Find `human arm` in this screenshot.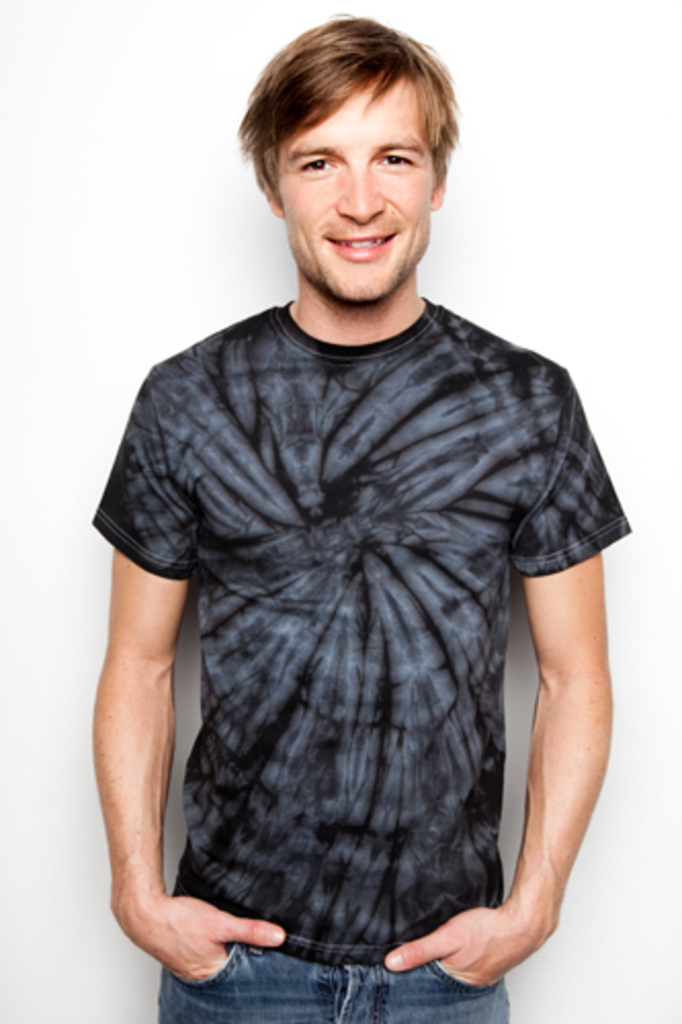
The bounding box for `human arm` is {"left": 88, "top": 367, "right": 297, "bottom": 991}.
